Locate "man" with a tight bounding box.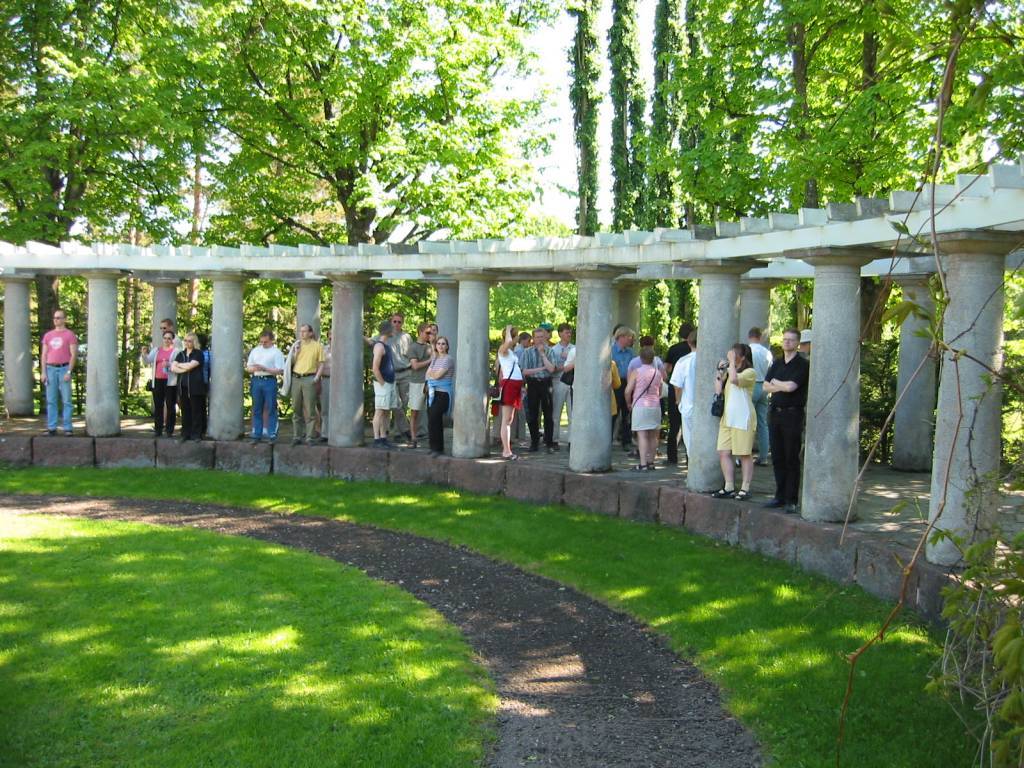
x1=43 y1=314 x2=75 y2=428.
